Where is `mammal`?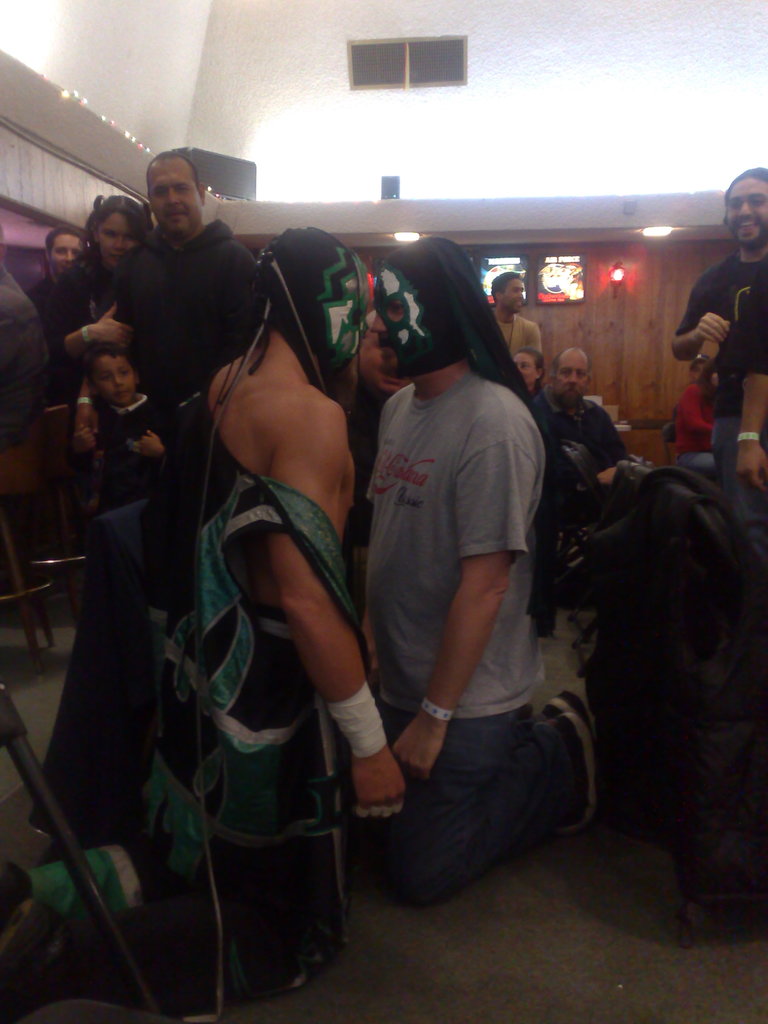
crop(0, 227, 410, 998).
